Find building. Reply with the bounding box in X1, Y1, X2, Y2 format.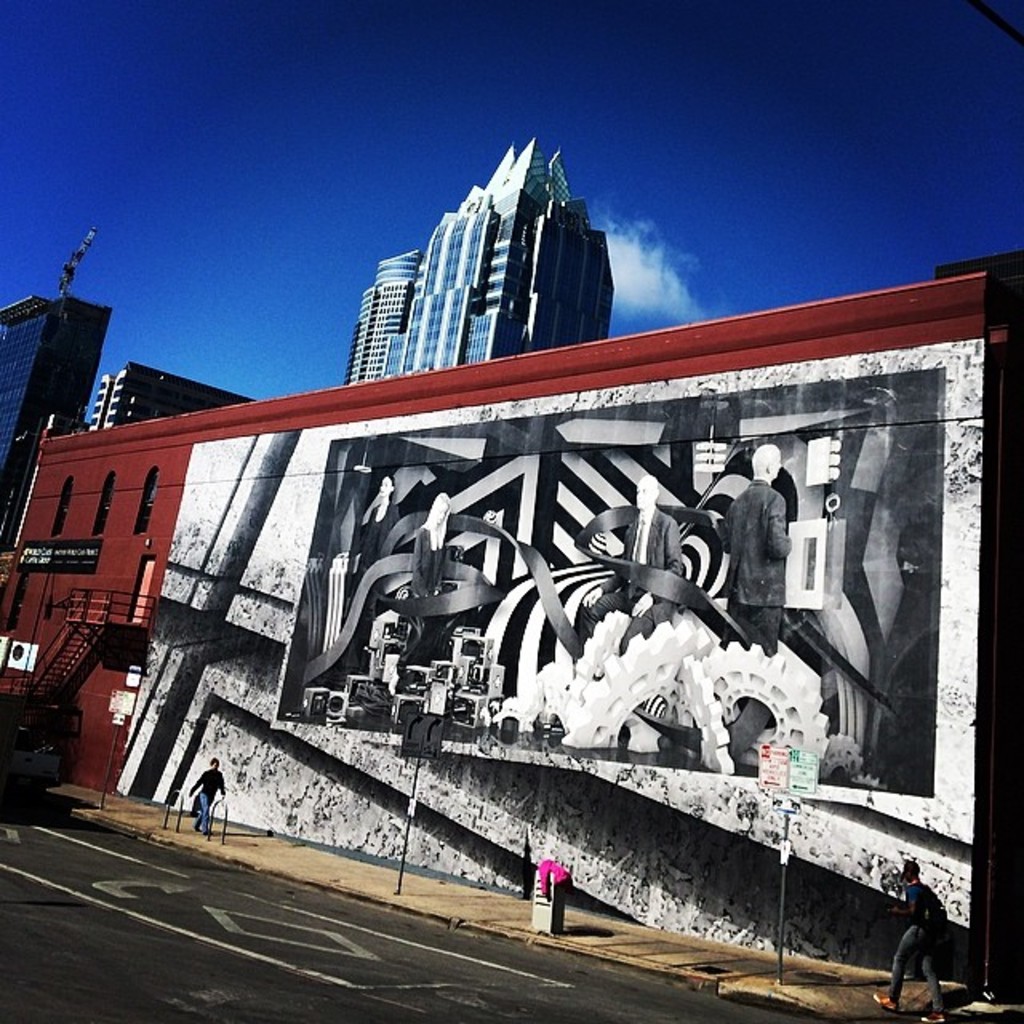
0, 304, 112, 546.
